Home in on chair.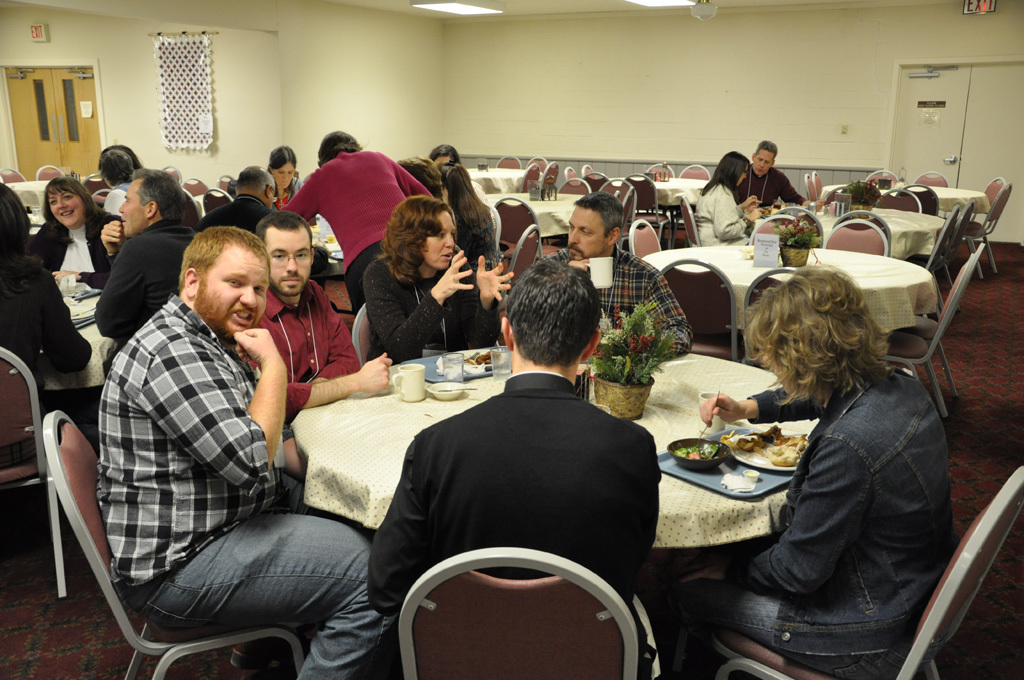
Homed in at (left=397, top=547, right=640, bottom=679).
